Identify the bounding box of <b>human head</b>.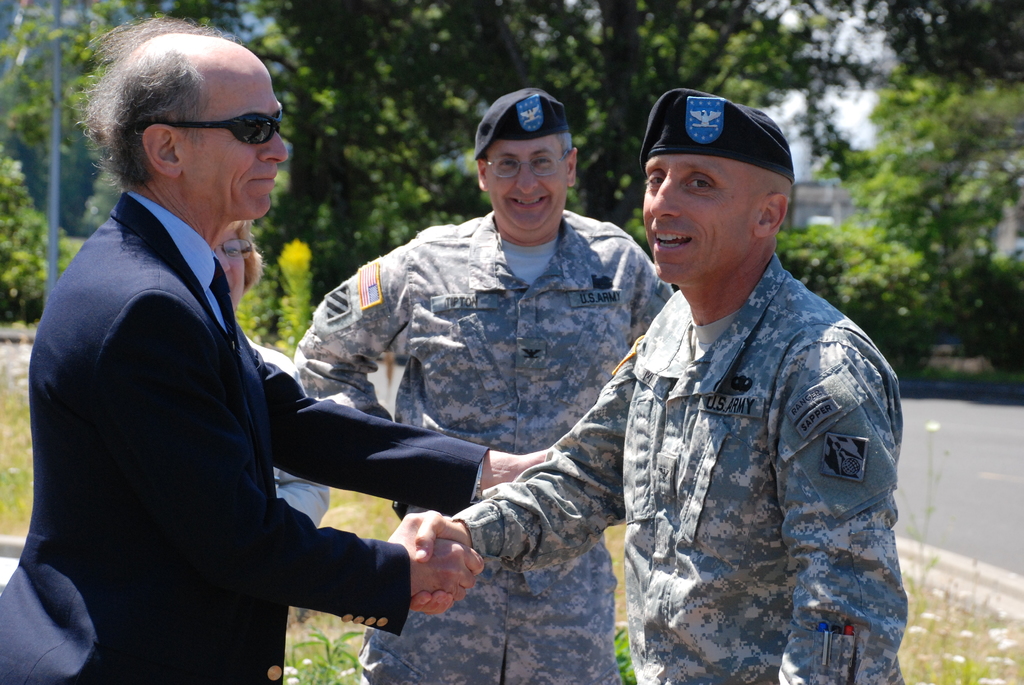
box=[210, 220, 264, 317].
